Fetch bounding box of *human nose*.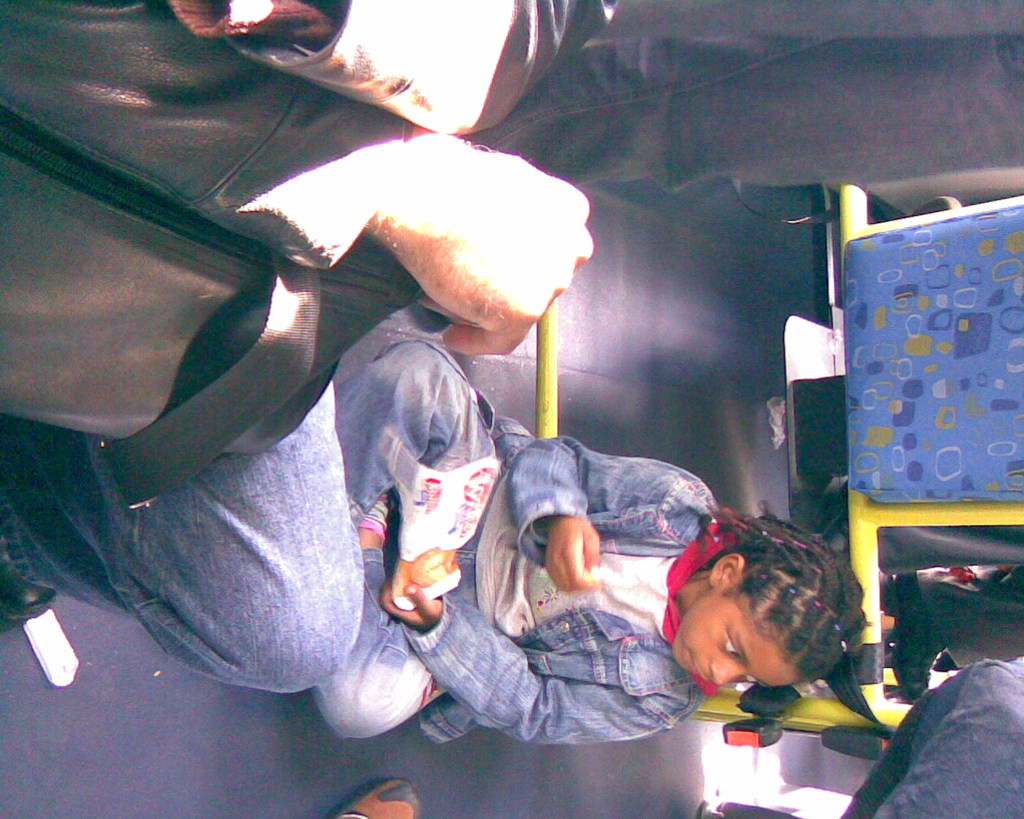
Bbox: pyautogui.locateOnScreen(712, 661, 742, 685).
